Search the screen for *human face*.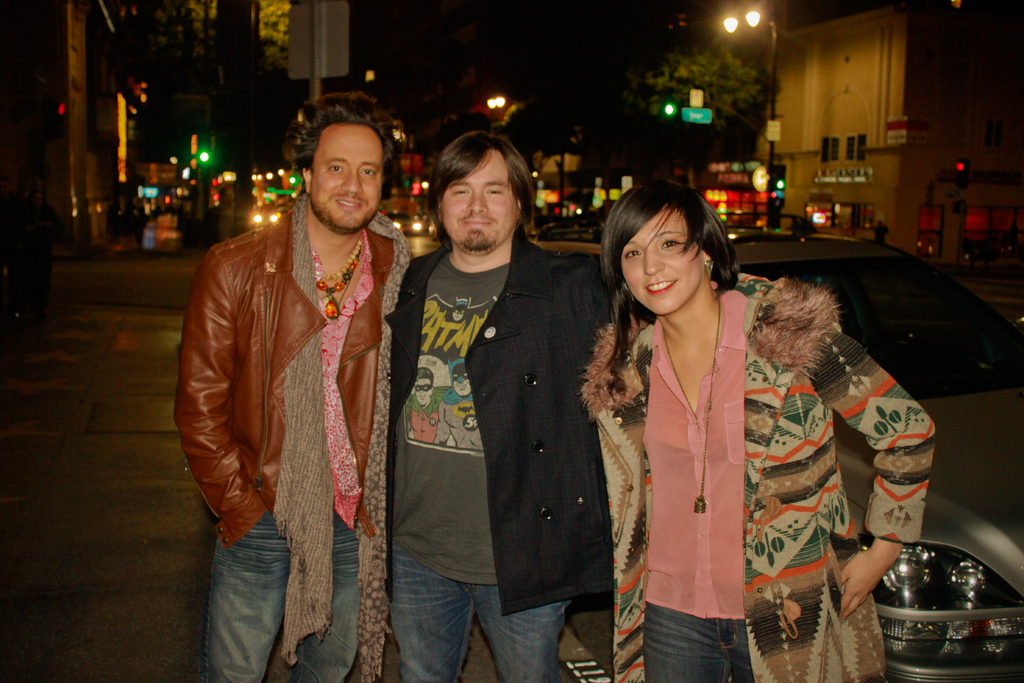
Found at 310:125:387:227.
